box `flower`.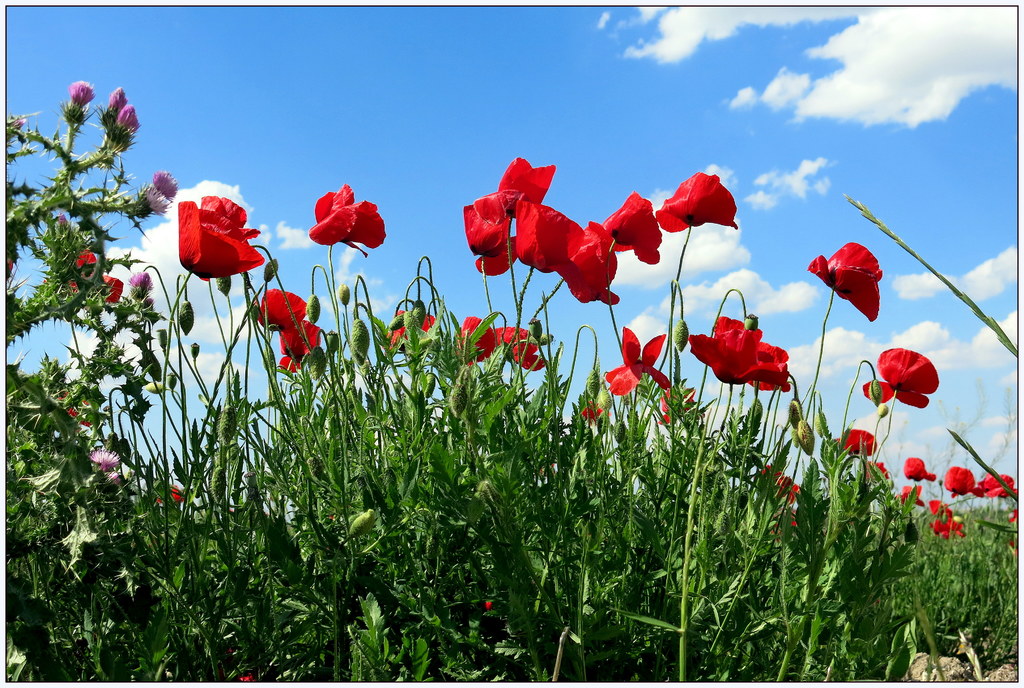
688, 312, 792, 394.
